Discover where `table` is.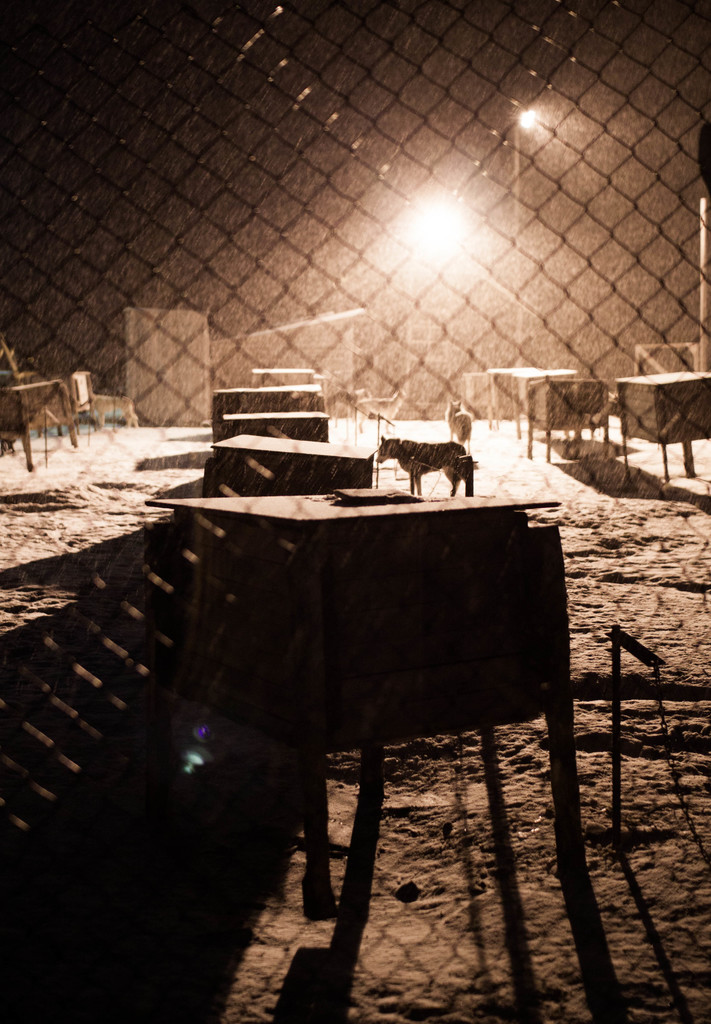
Discovered at l=214, t=387, r=321, b=433.
